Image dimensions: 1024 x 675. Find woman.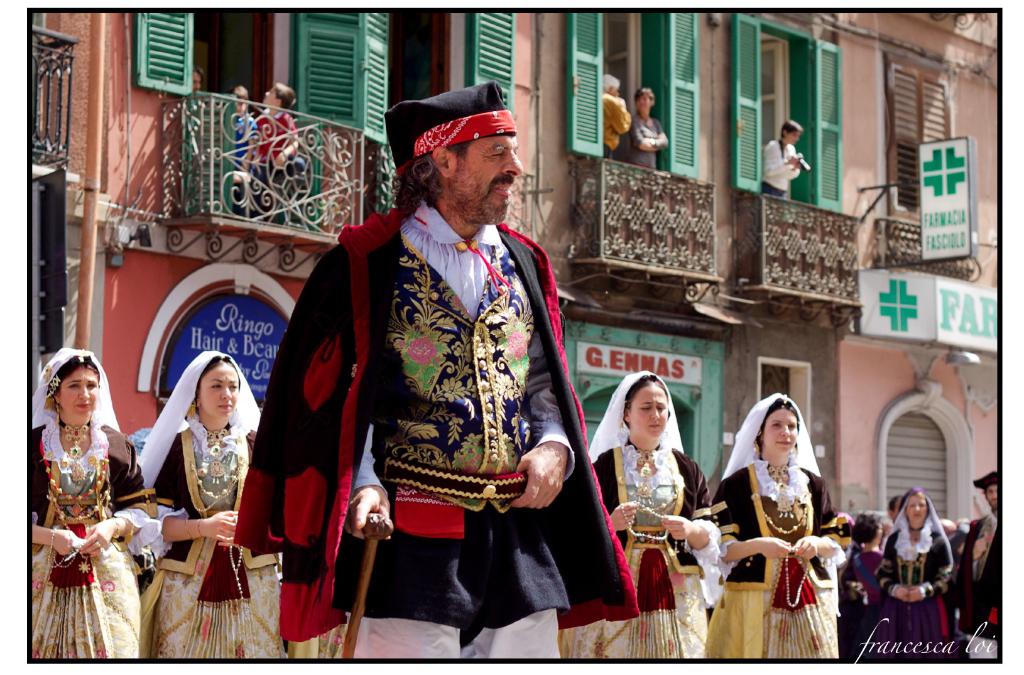
BBox(575, 375, 718, 669).
